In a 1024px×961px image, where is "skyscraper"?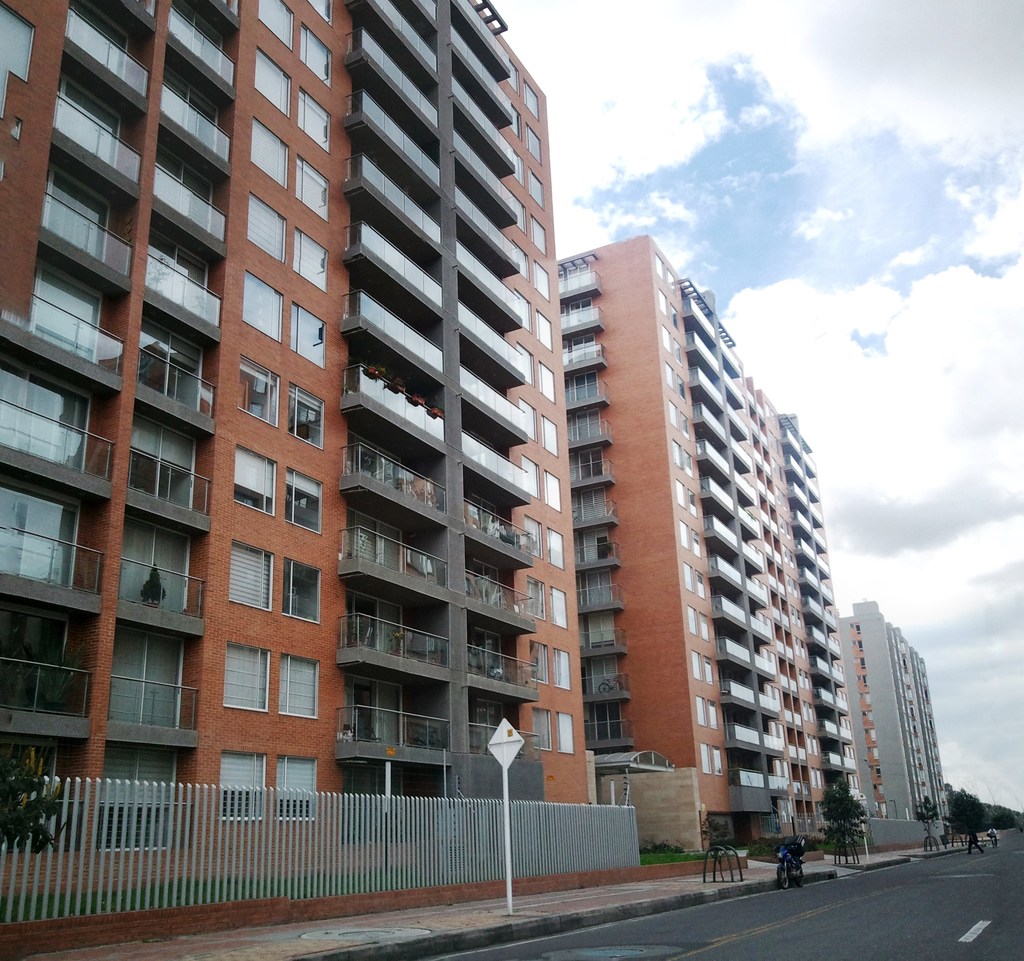
box(835, 594, 960, 848).
